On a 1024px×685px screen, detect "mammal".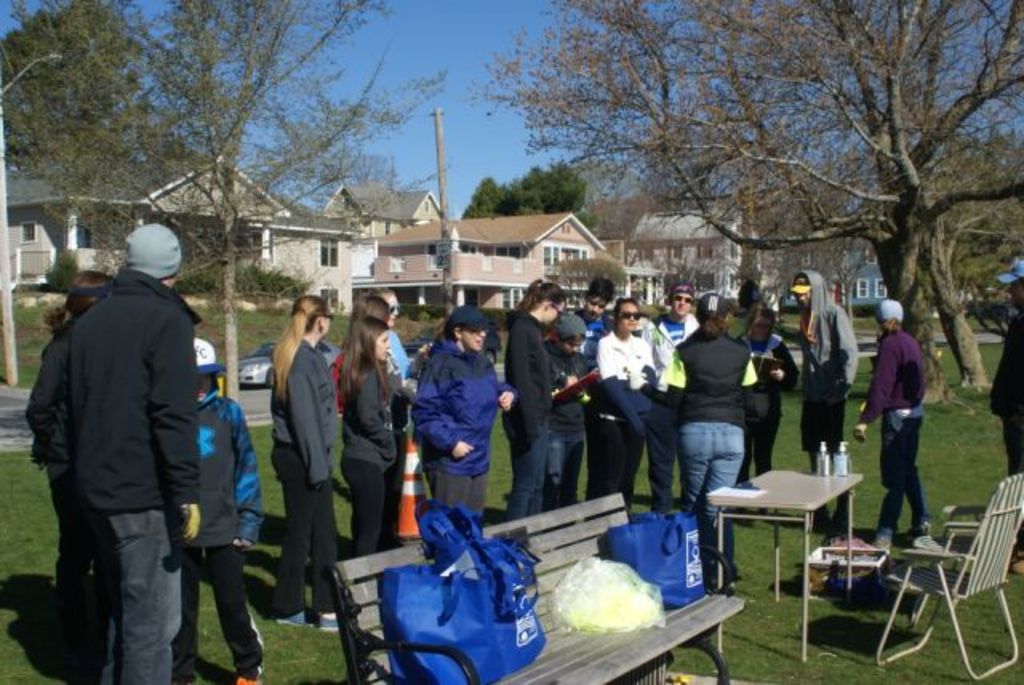
334,307,397,603.
